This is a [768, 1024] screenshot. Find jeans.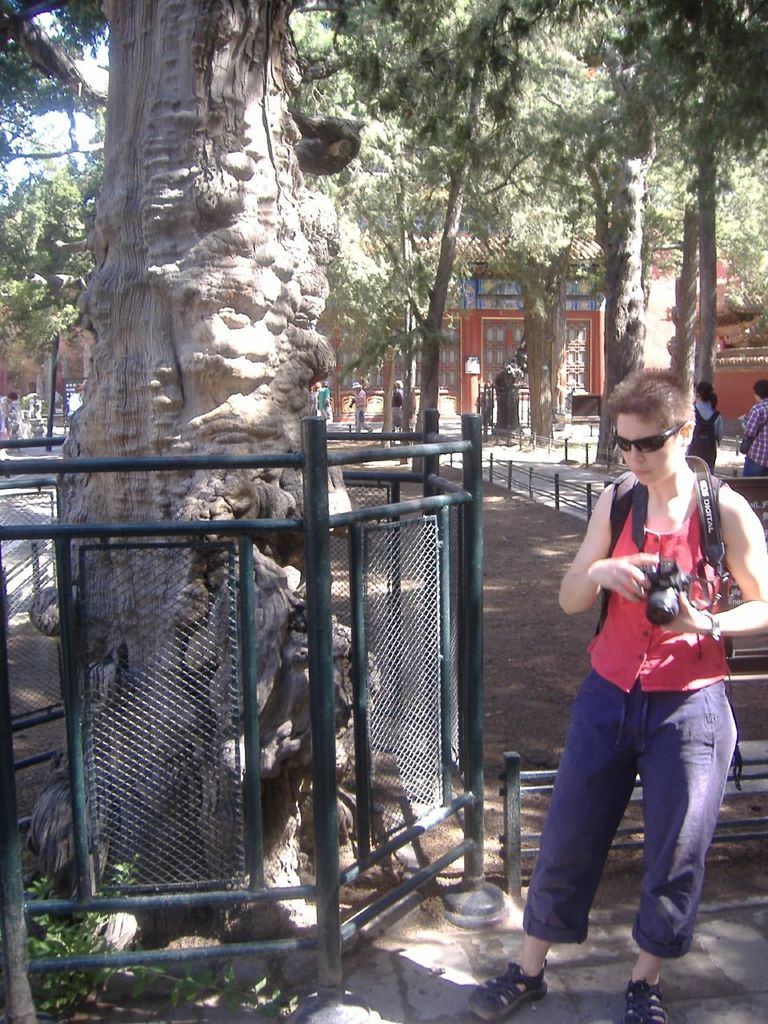
Bounding box: <box>519,684,747,963</box>.
